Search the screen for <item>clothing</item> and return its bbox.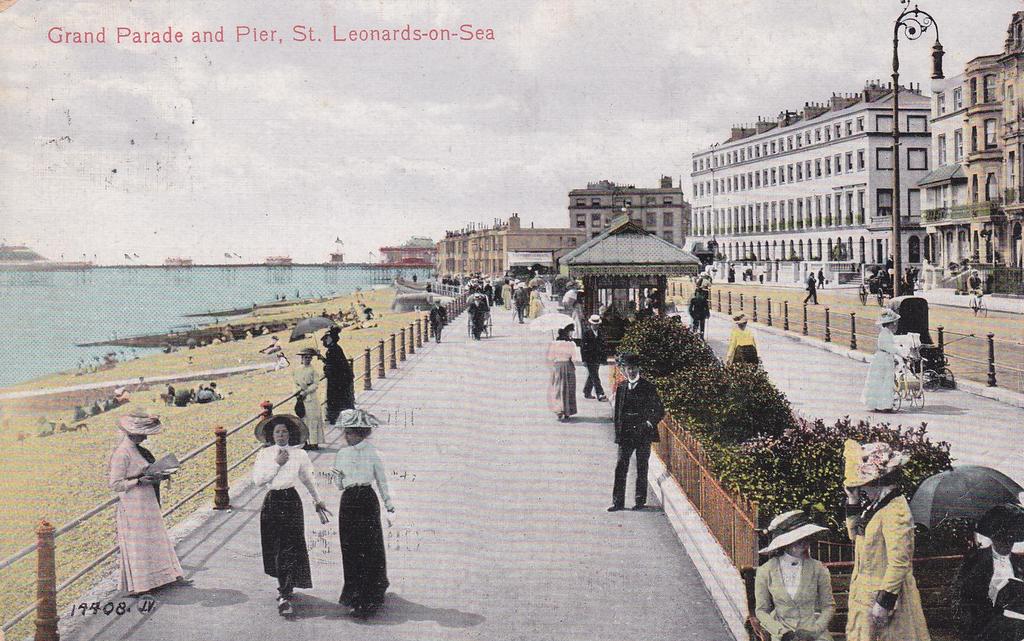
Found: <bbox>607, 375, 665, 512</bbox>.
